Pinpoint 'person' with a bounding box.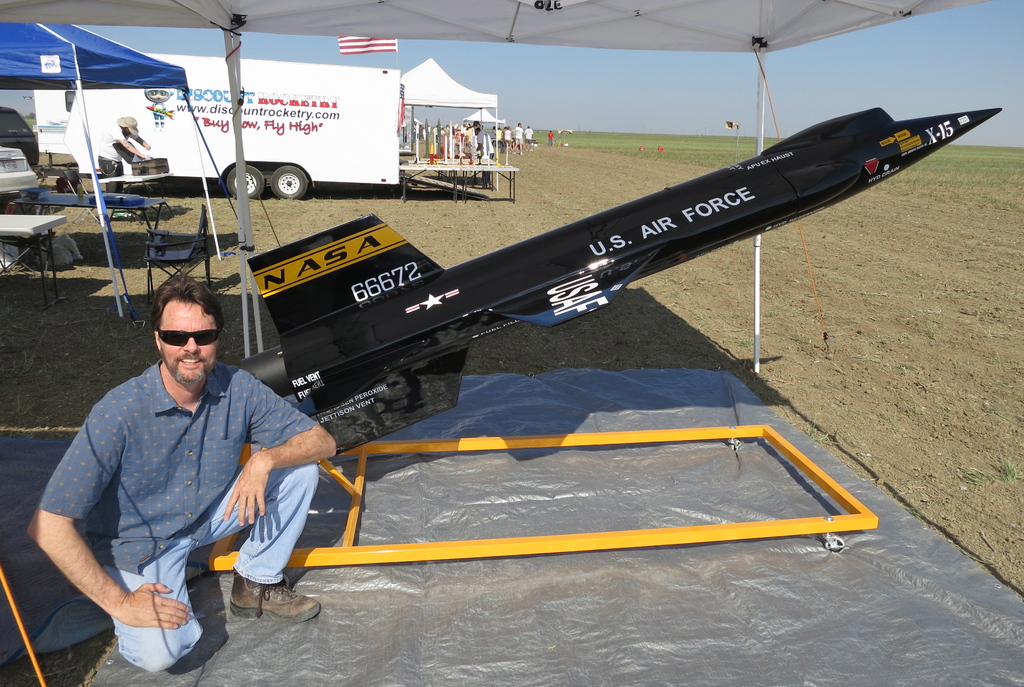
474/124/497/185.
